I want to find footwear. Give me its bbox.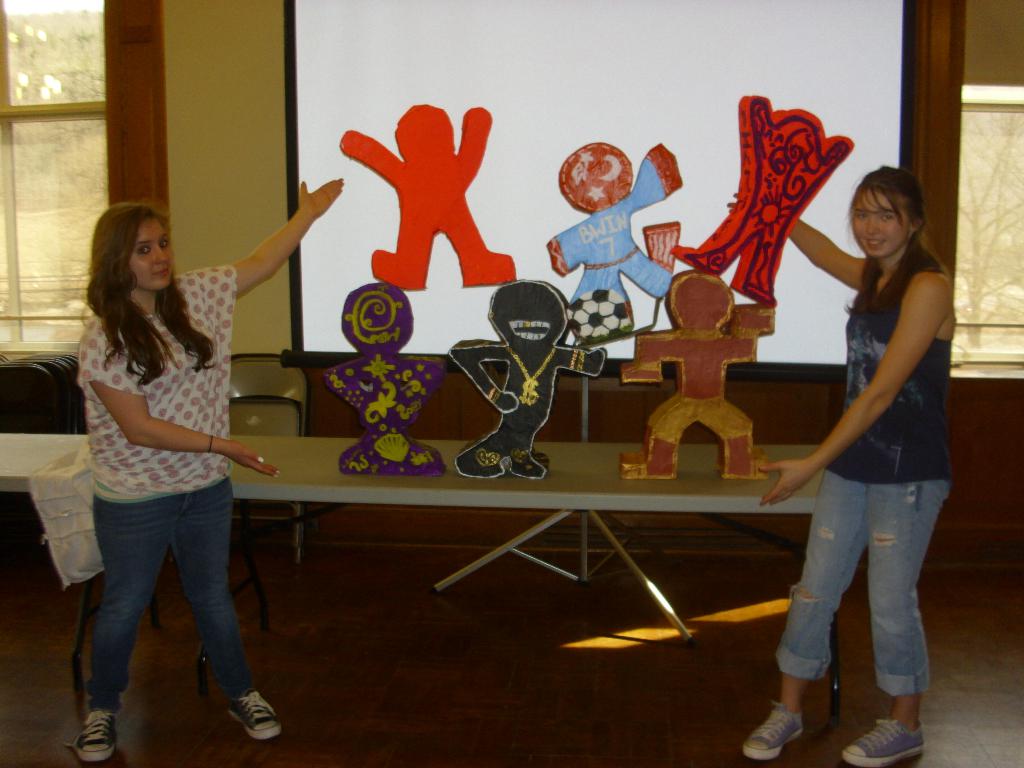
{"x1": 842, "y1": 708, "x2": 932, "y2": 767}.
